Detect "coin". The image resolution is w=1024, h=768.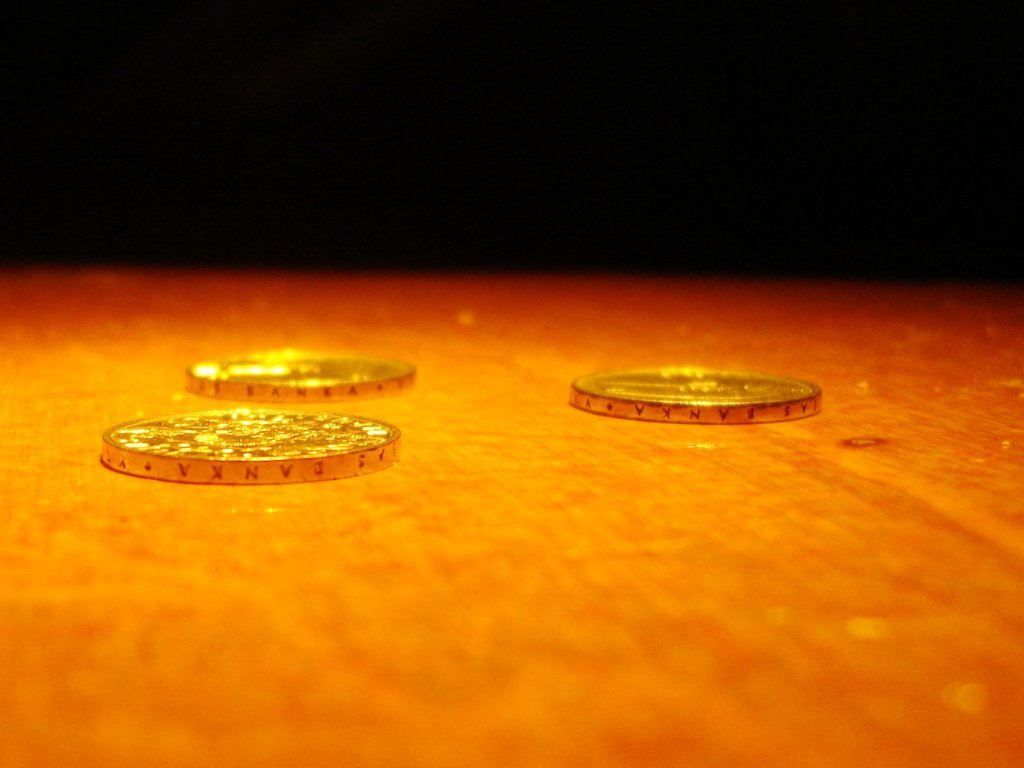
572 368 822 420.
